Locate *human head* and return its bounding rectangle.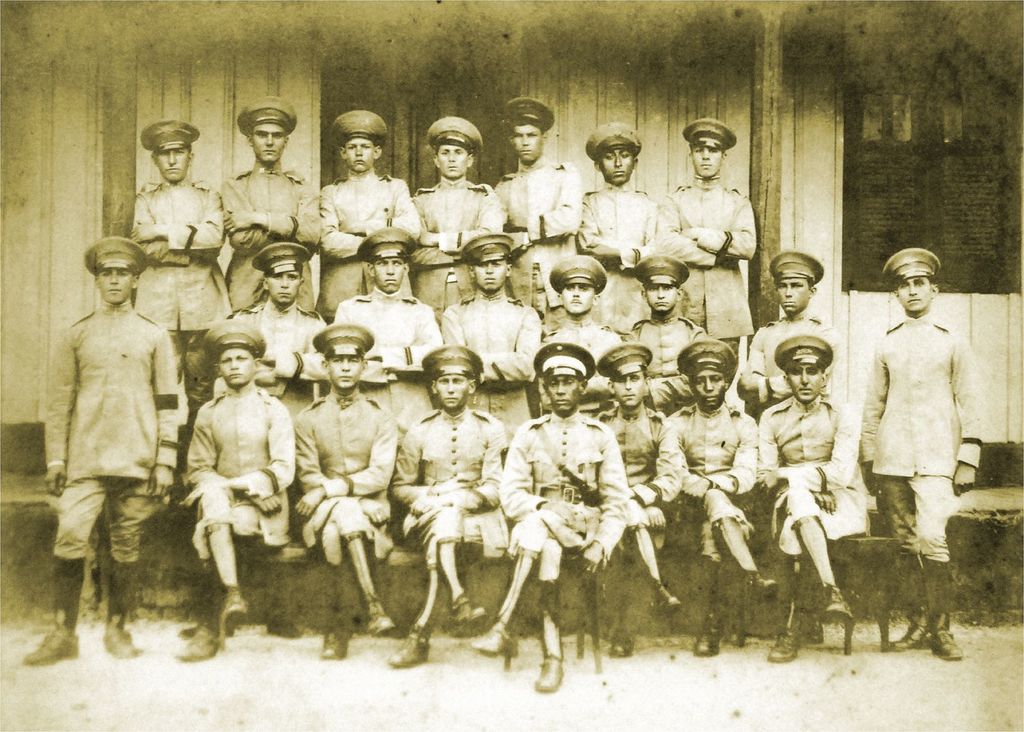
select_region(767, 248, 824, 319).
